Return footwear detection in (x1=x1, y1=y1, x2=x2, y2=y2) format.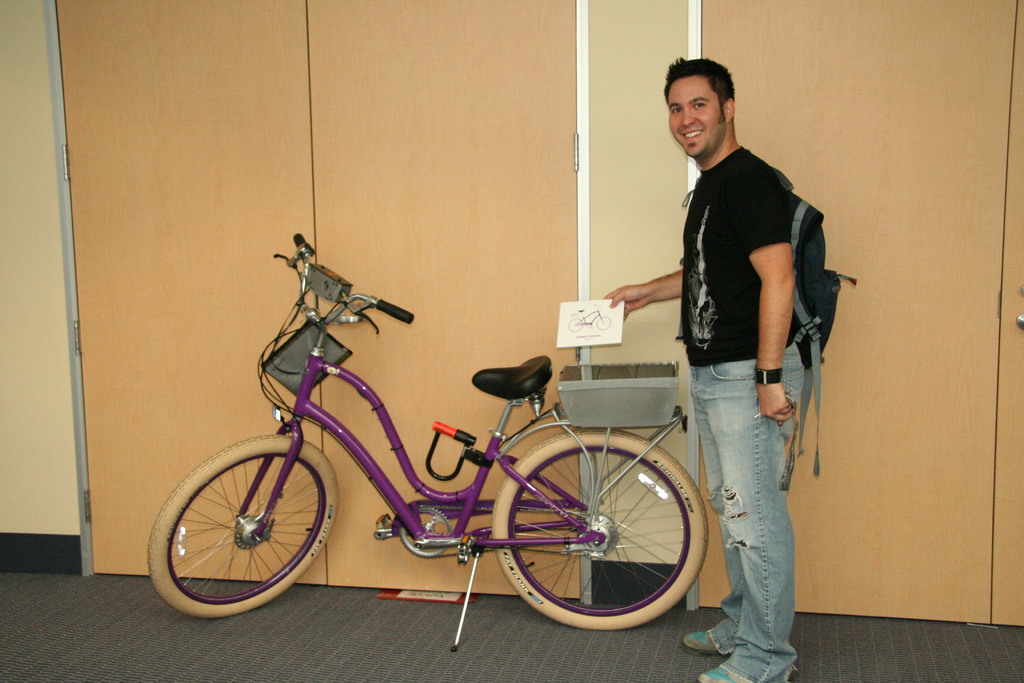
(x1=694, y1=659, x2=792, y2=682).
